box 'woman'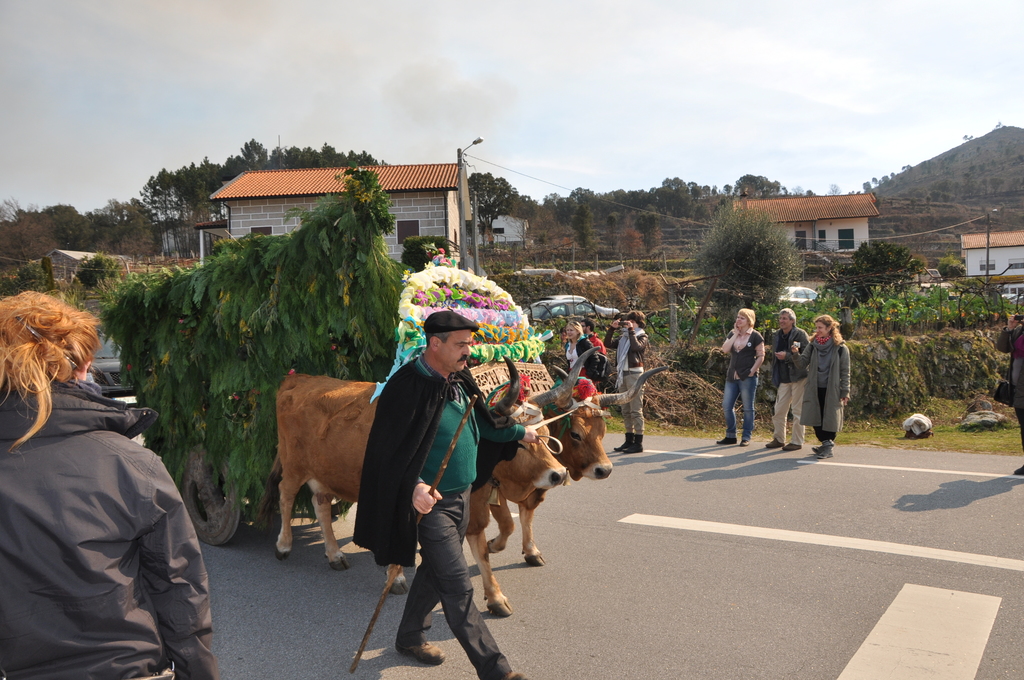
(left=707, top=310, right=769, bottom=447)
